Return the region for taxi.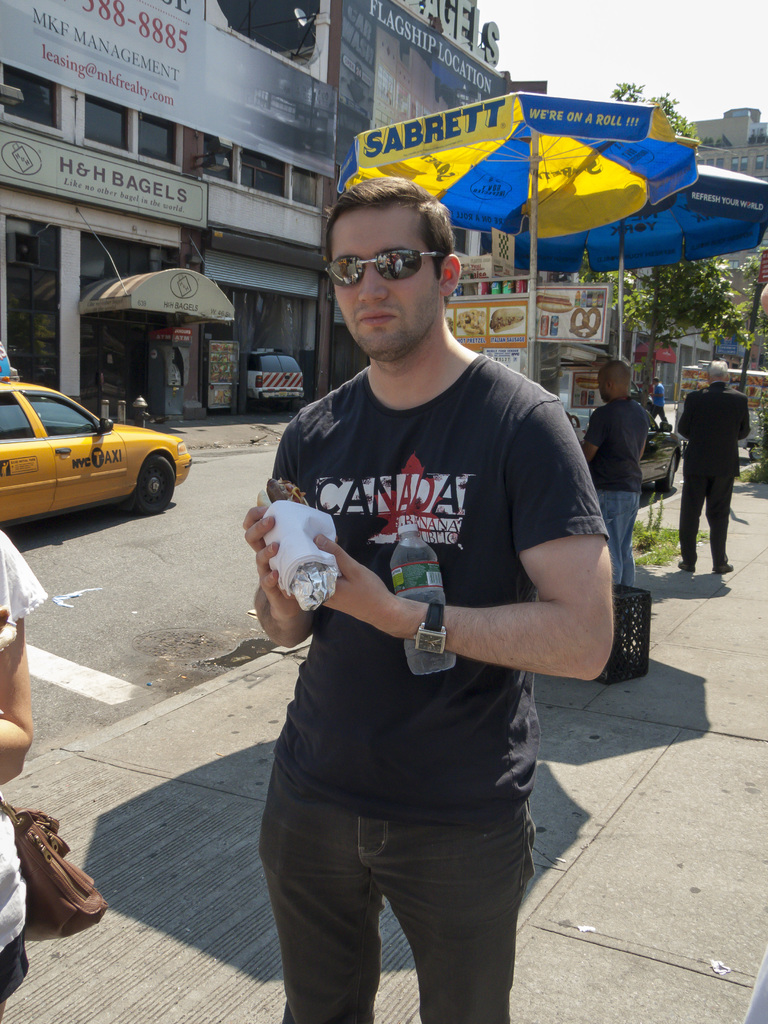
crop(243, 347, 303, 401).
